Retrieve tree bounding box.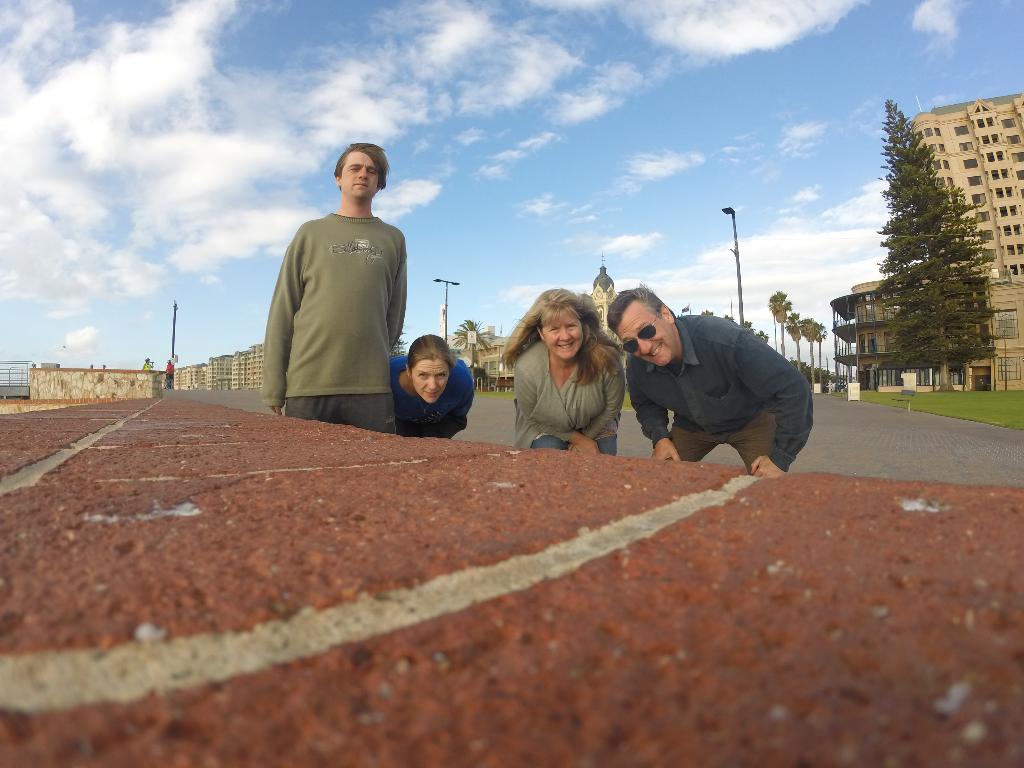
Bounding box: (785, 307, 805, 388).
